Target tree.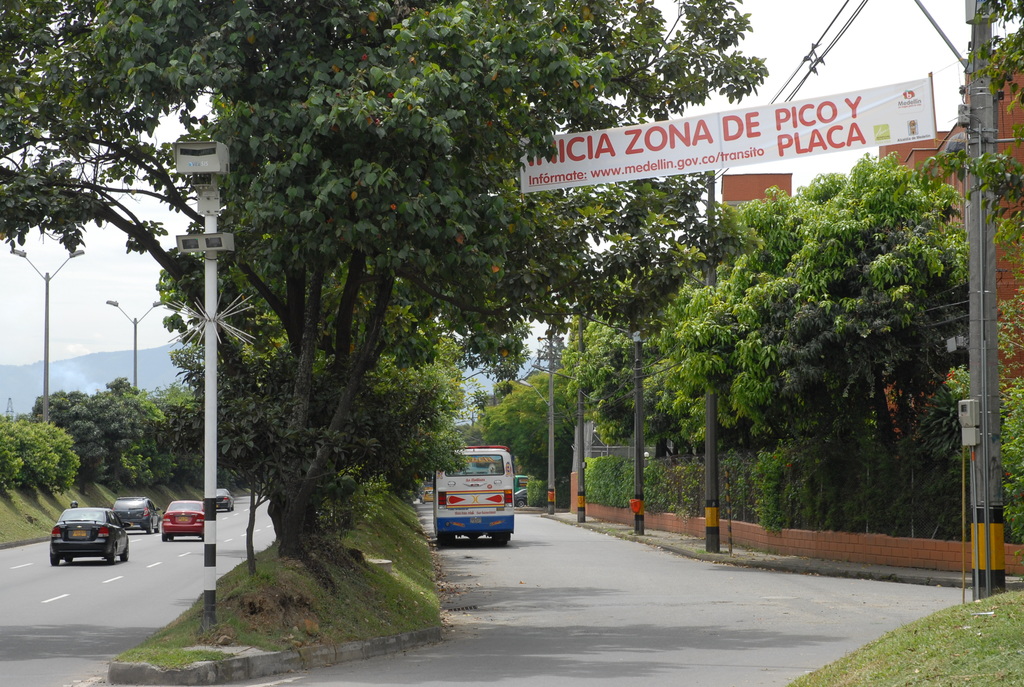
Target region: select_region(908, 0, 1023, 224).
